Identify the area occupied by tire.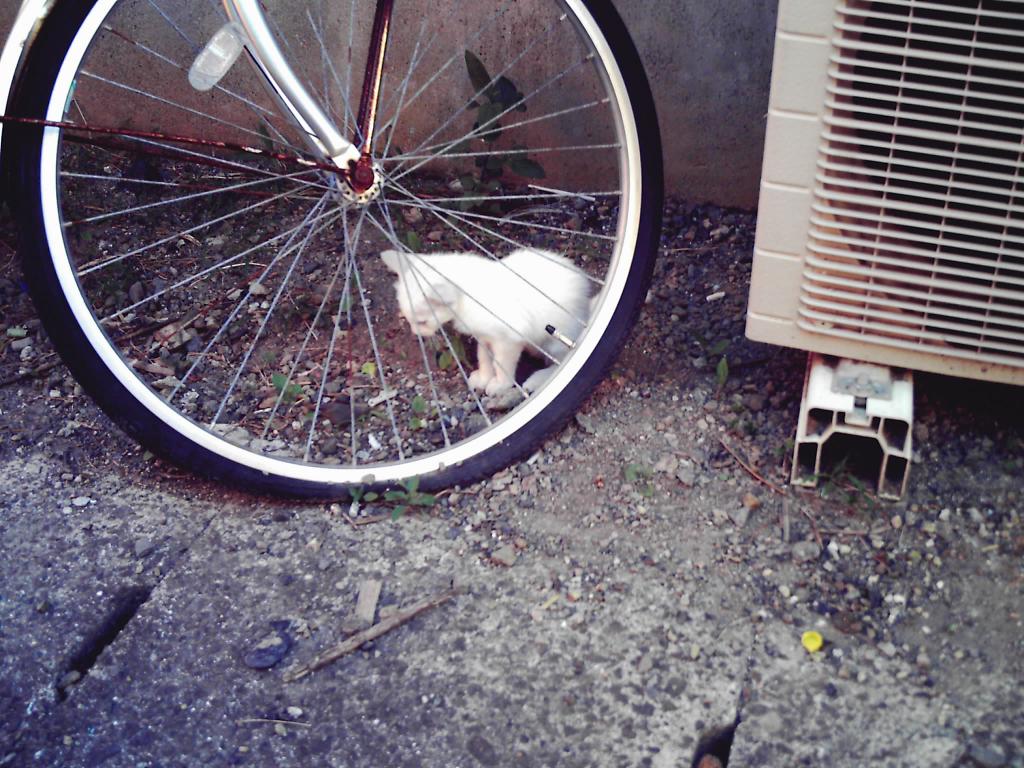
Area: (left=18, top=0, right=665, bottom=479).
